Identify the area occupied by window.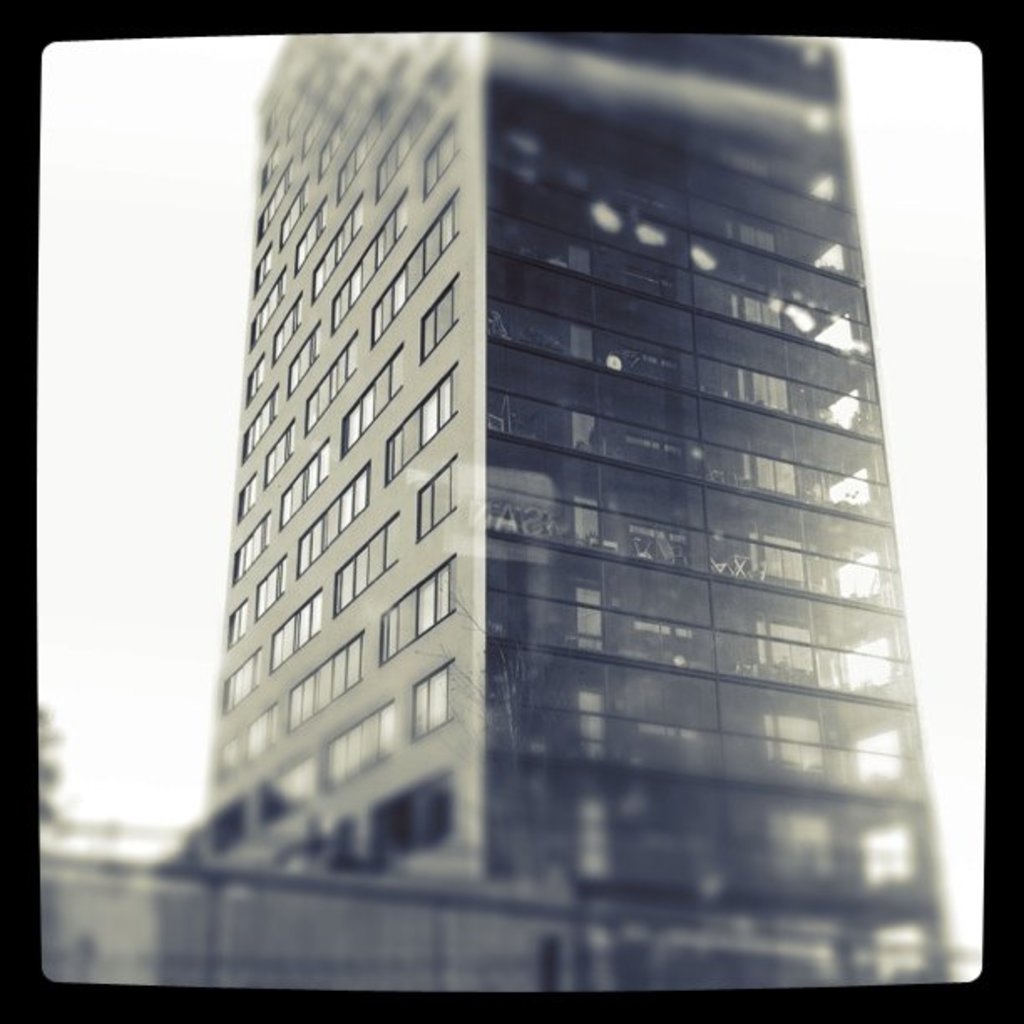
Area: [x1=266, y1=584, x2=325, y2=676].
